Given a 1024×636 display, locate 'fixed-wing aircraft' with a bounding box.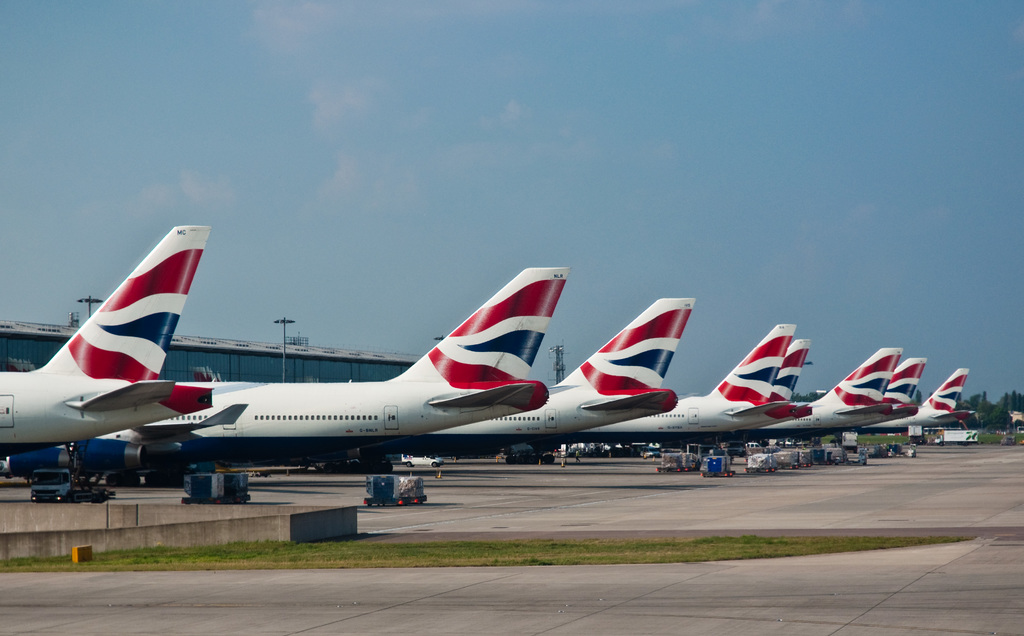
Located: rect(874, 367, 980, 433).
